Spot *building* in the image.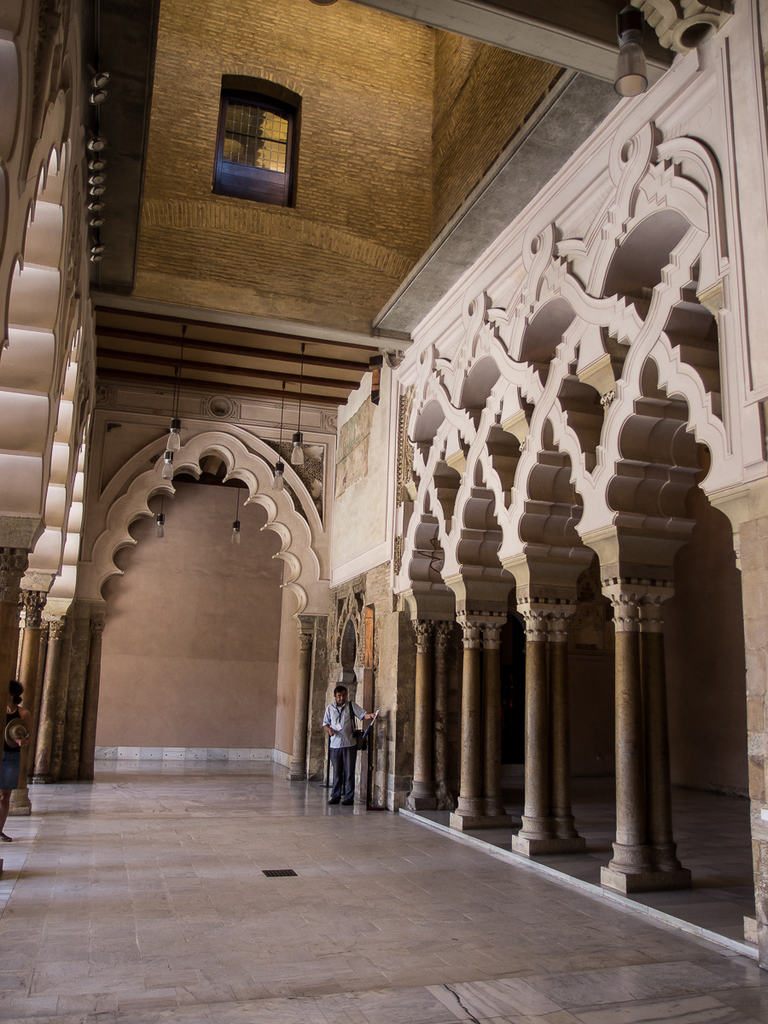
*building* found at select_region(0, 0, 767, 1023).
